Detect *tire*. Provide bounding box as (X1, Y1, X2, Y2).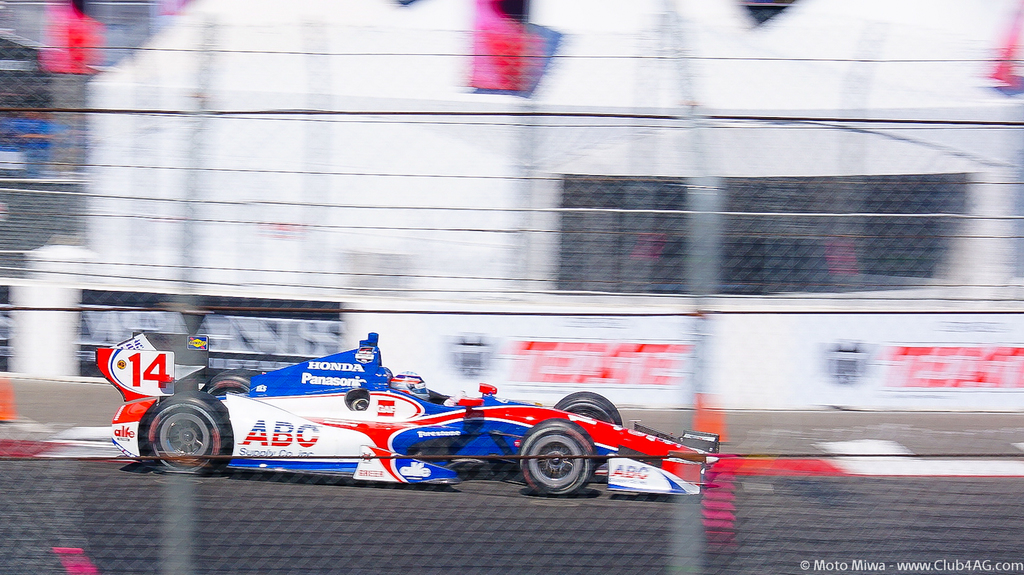
(145, 401, 235, 473).
